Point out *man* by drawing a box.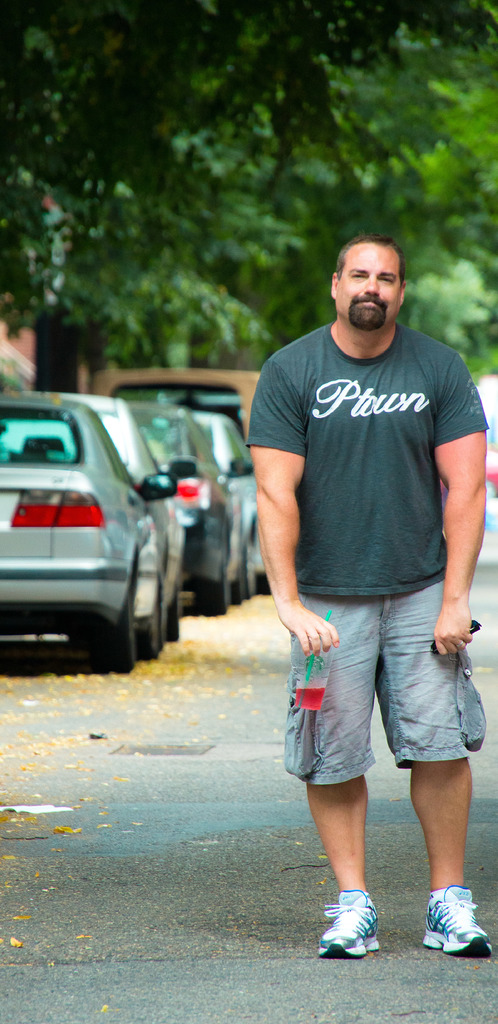
250/233/497/964.
